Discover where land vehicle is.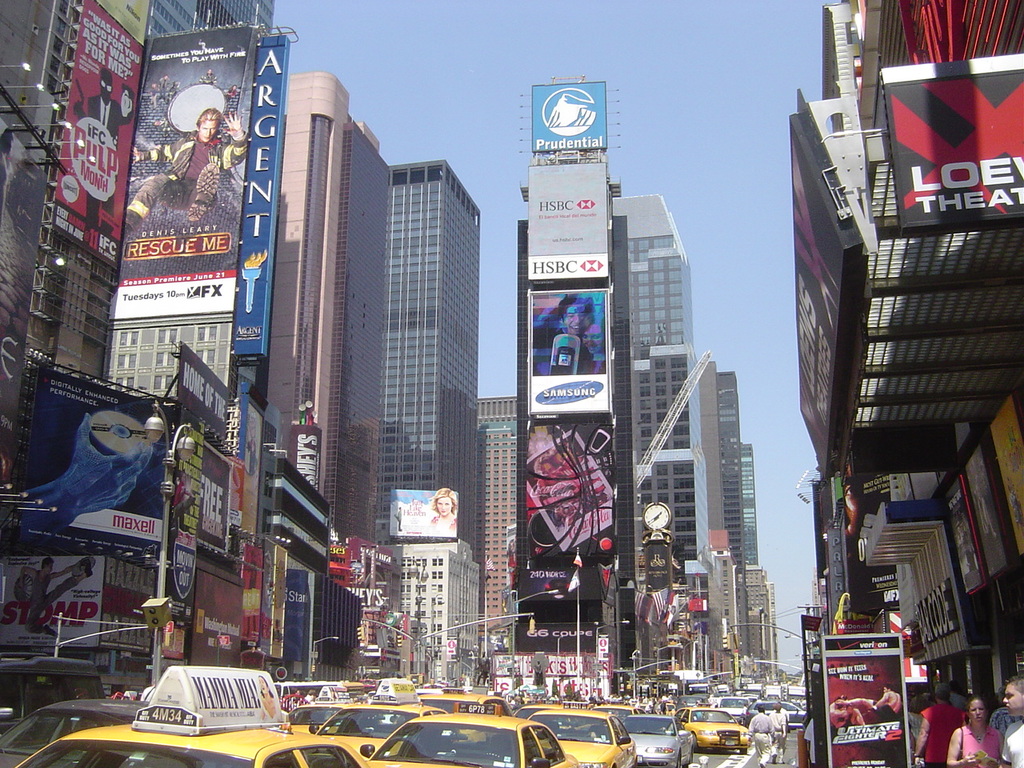
Discovered at [x1=18, y1=730, x2=366, y2=767].
